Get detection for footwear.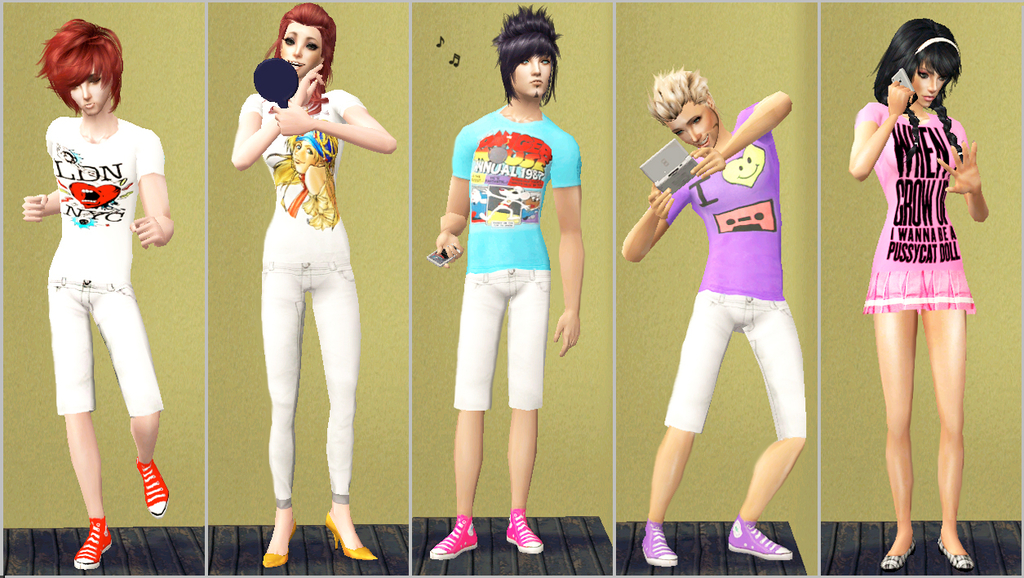
Detection: 729:521:805:567.
